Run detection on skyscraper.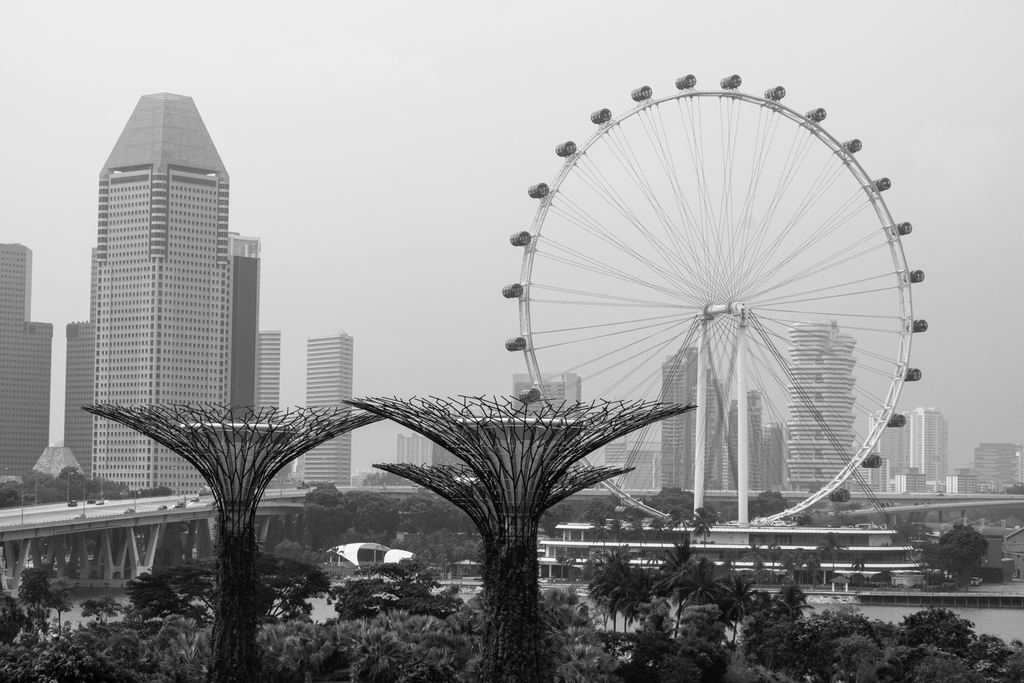
Result: box(290, 328, 362, 498).
